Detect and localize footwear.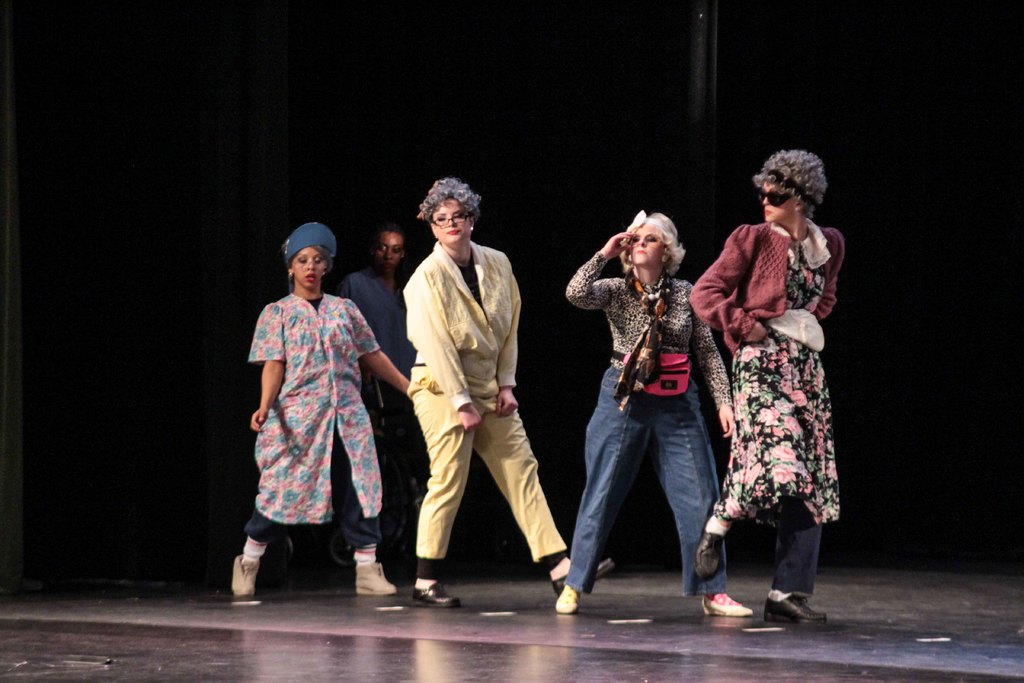
Localized at x1=223 y1=527 x2=284 y2=601.
